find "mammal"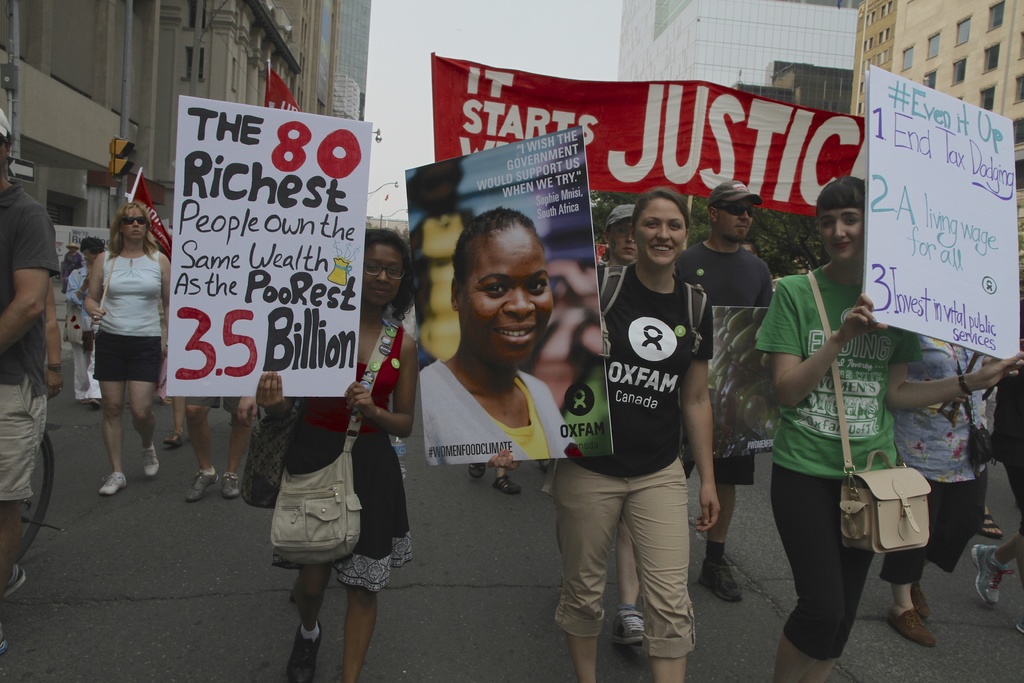
47/273/67/400
